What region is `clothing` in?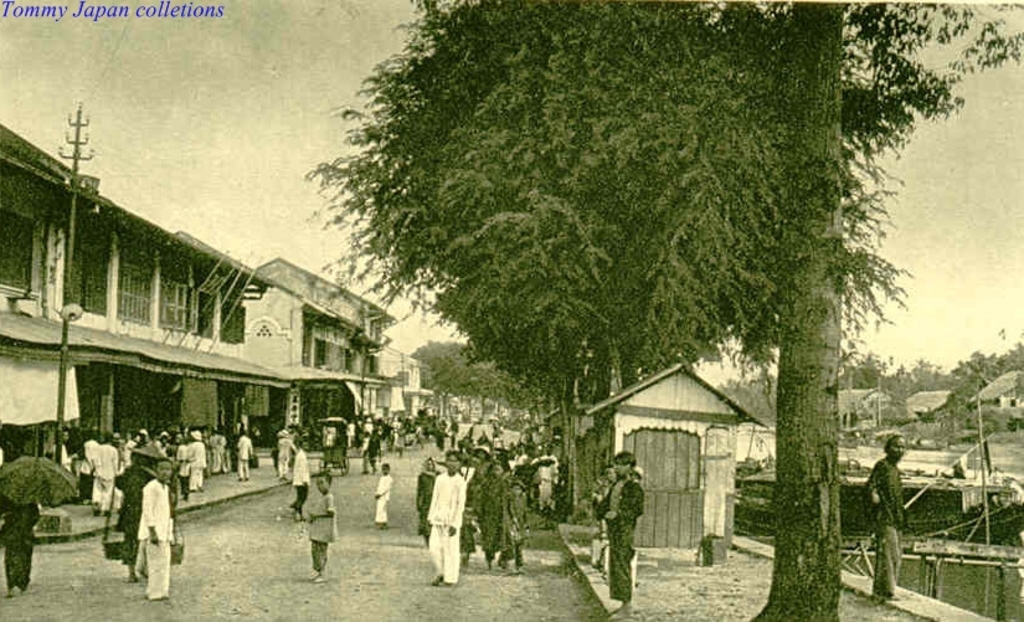
locate(473, 469, 514, 554).
